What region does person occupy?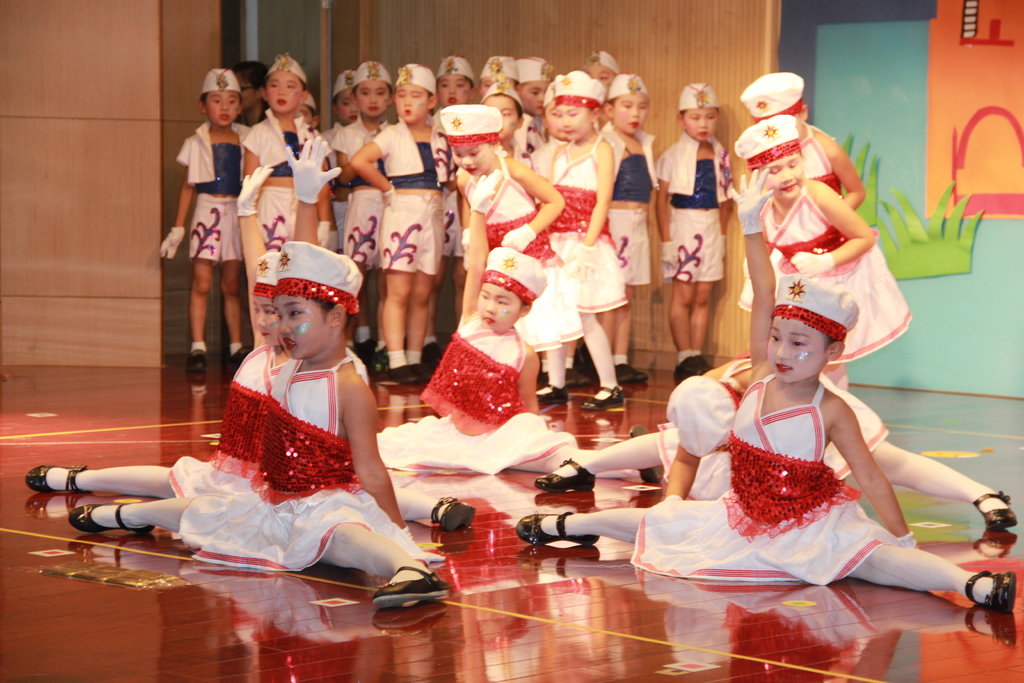
(left=436, top=54, right=476, bottom=111).
